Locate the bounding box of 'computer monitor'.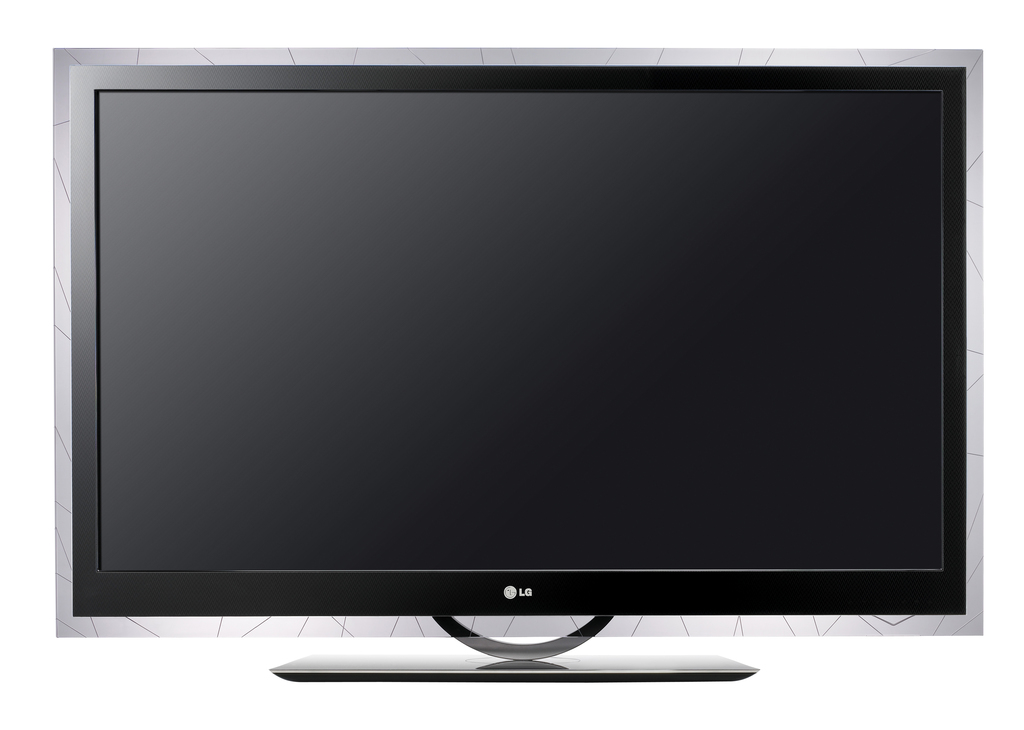
Bounding box: {"left": 0, "top": 35, "right": 1008, "bottom": 729}.
